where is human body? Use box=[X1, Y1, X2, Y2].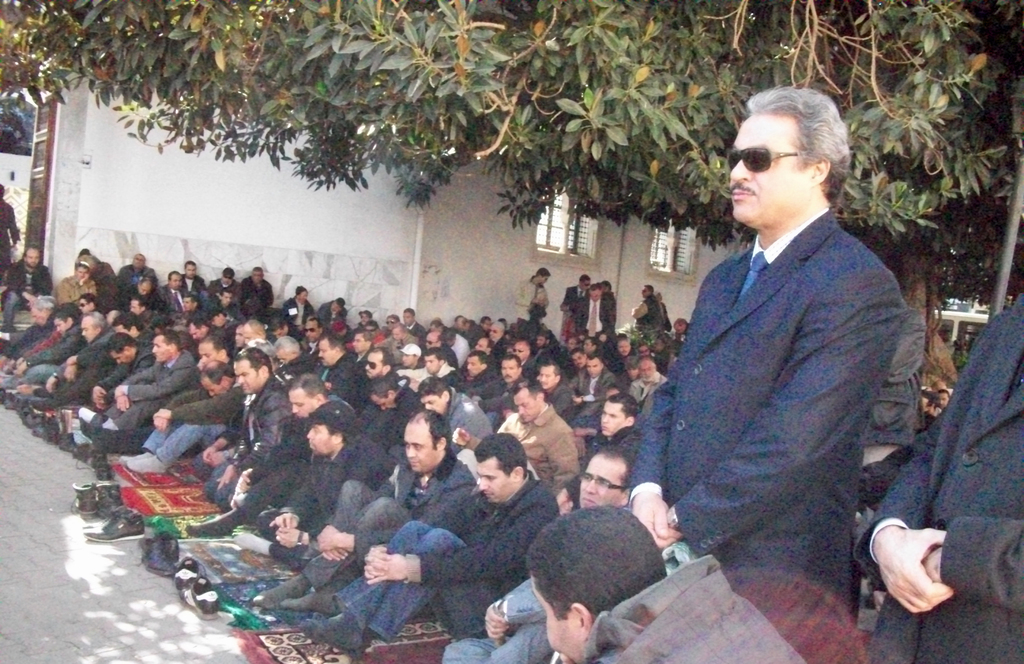
box=[281, 283, 321, 338].
